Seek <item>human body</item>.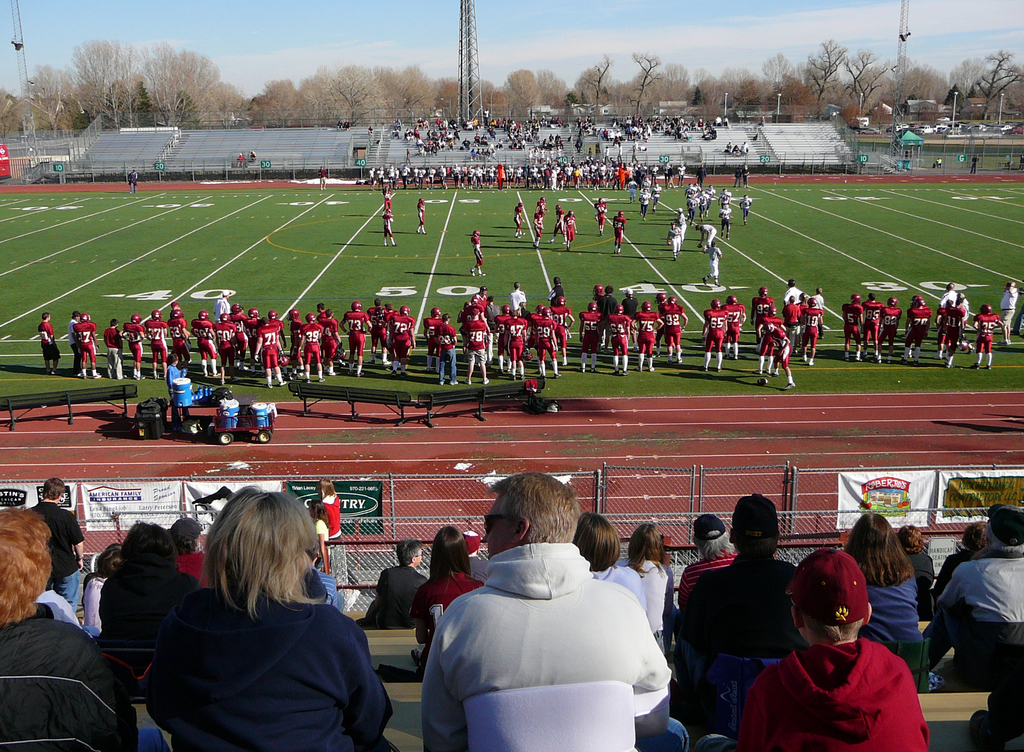
[x1=409, y1=525, x2=480, y2=634].
